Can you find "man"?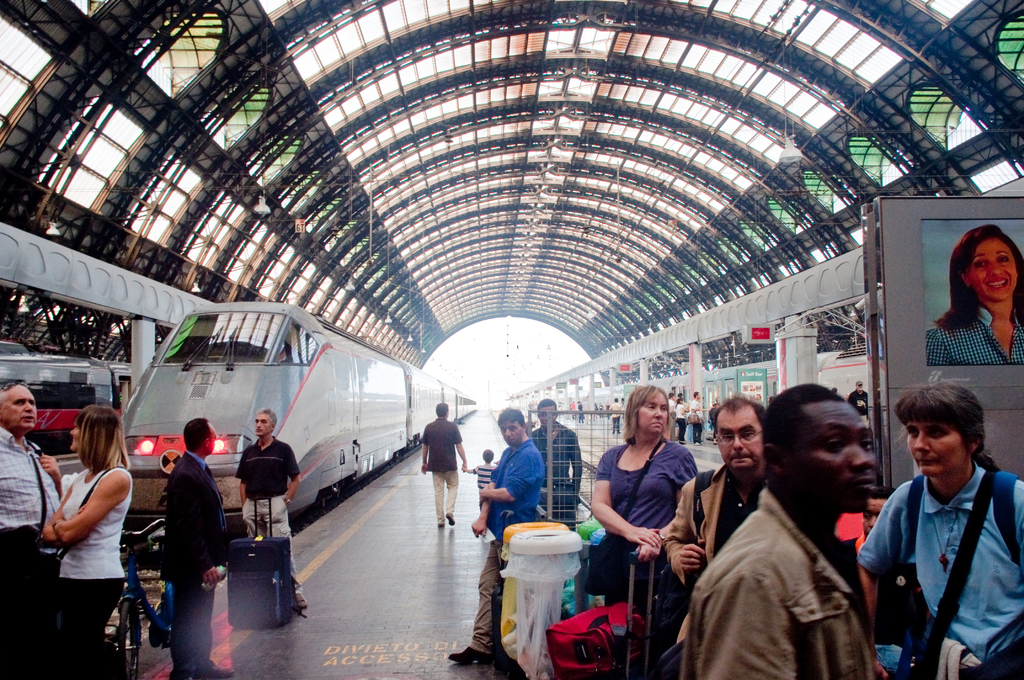
Yes, bounding box: 669, 392, 676, 417.
